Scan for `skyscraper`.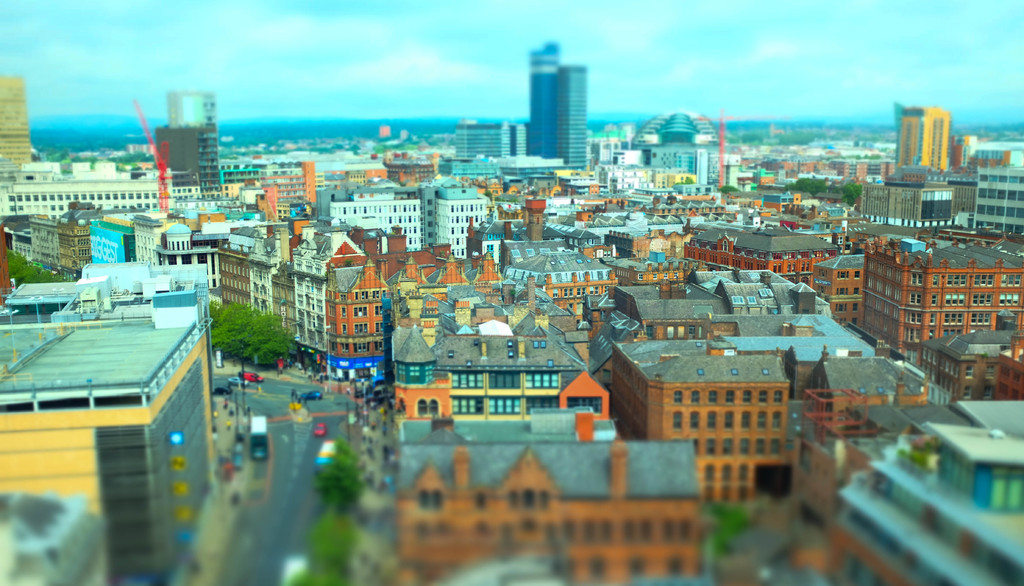
Scan result: bbox=(527, 36, 564, 164).
